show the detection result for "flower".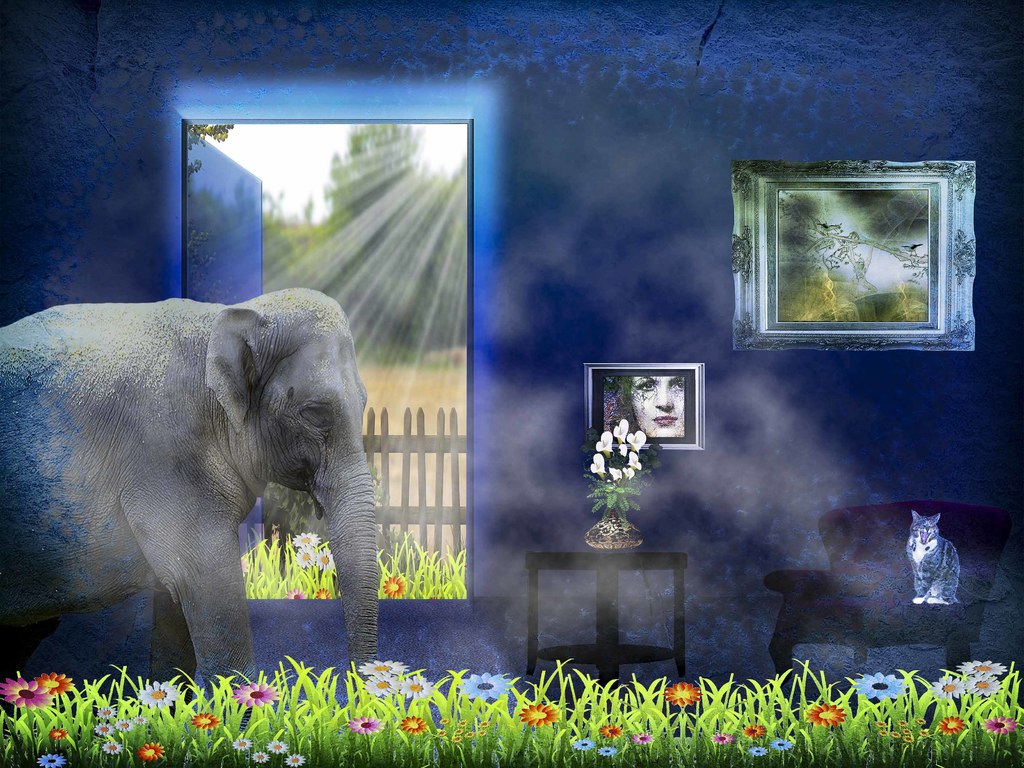
bbox(400, 678, 435, 698).
